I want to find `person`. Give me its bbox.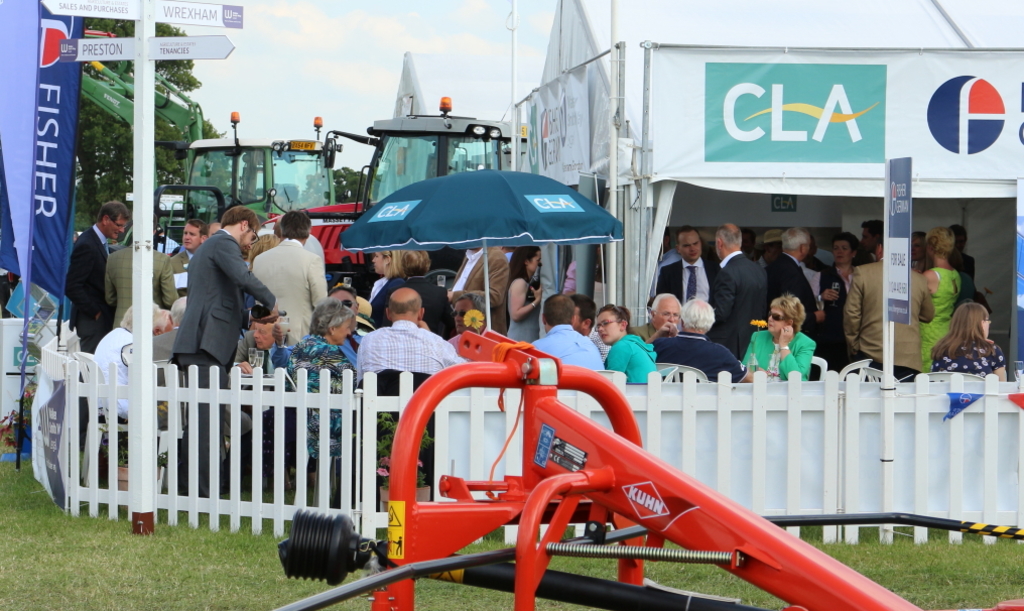
[925,230,964,360].
